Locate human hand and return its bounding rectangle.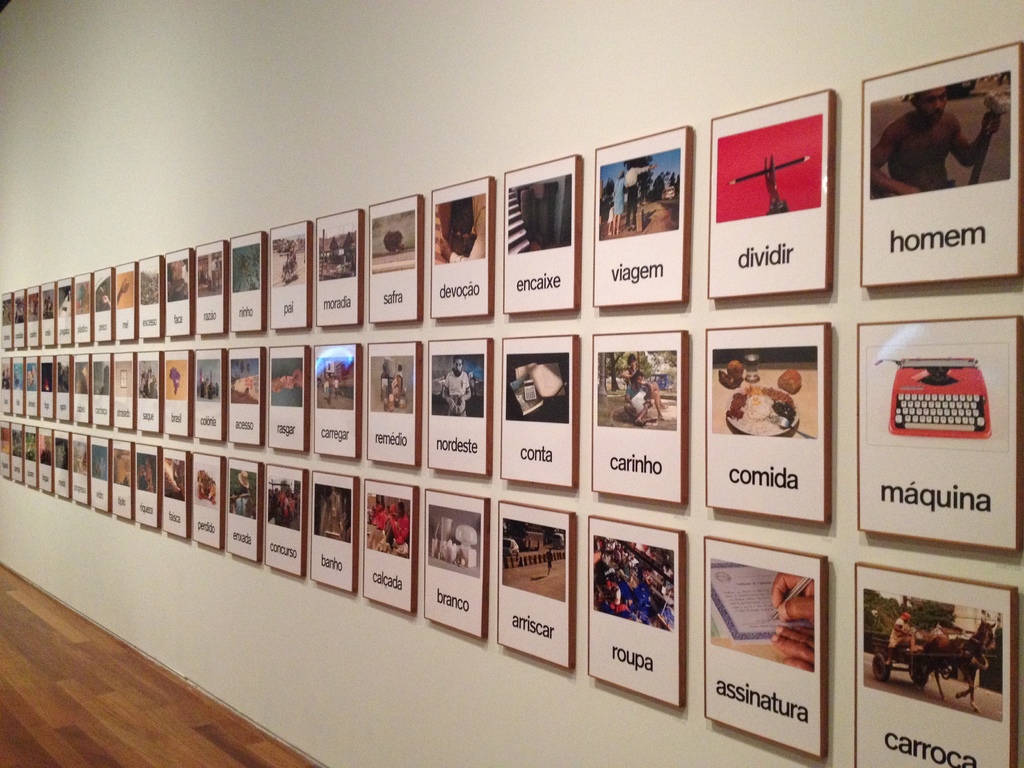
rect(976, 108, 1002, 143).
